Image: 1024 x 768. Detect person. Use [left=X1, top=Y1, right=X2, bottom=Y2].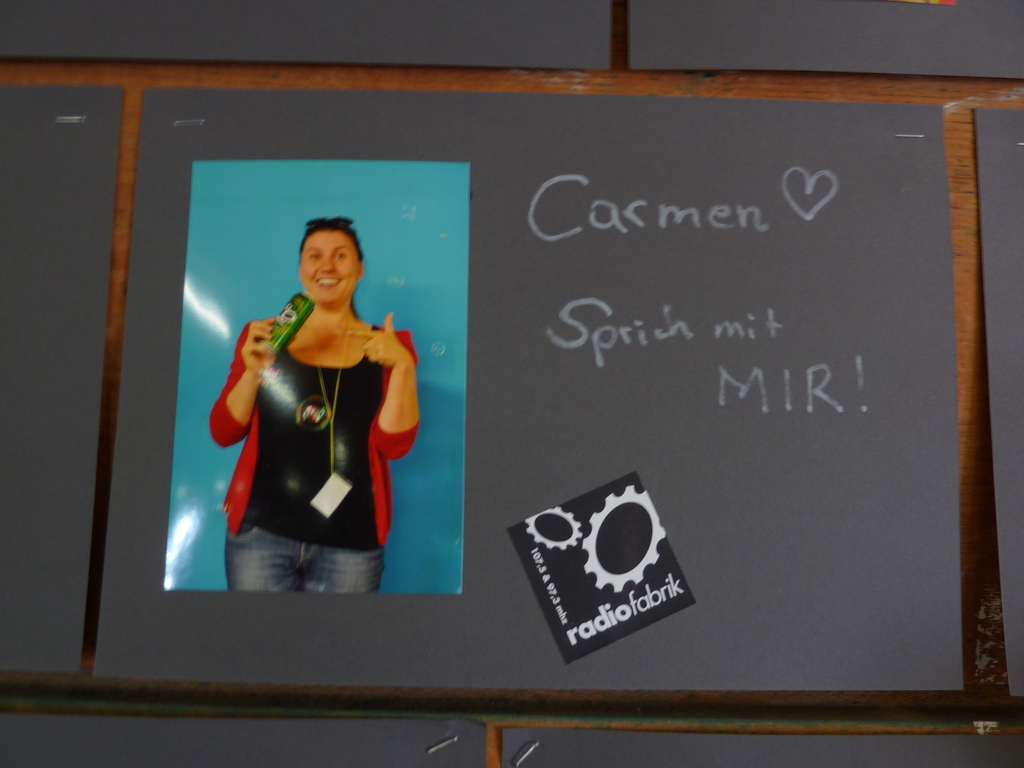
[left=220, top=195, right=420, bottom=637].
